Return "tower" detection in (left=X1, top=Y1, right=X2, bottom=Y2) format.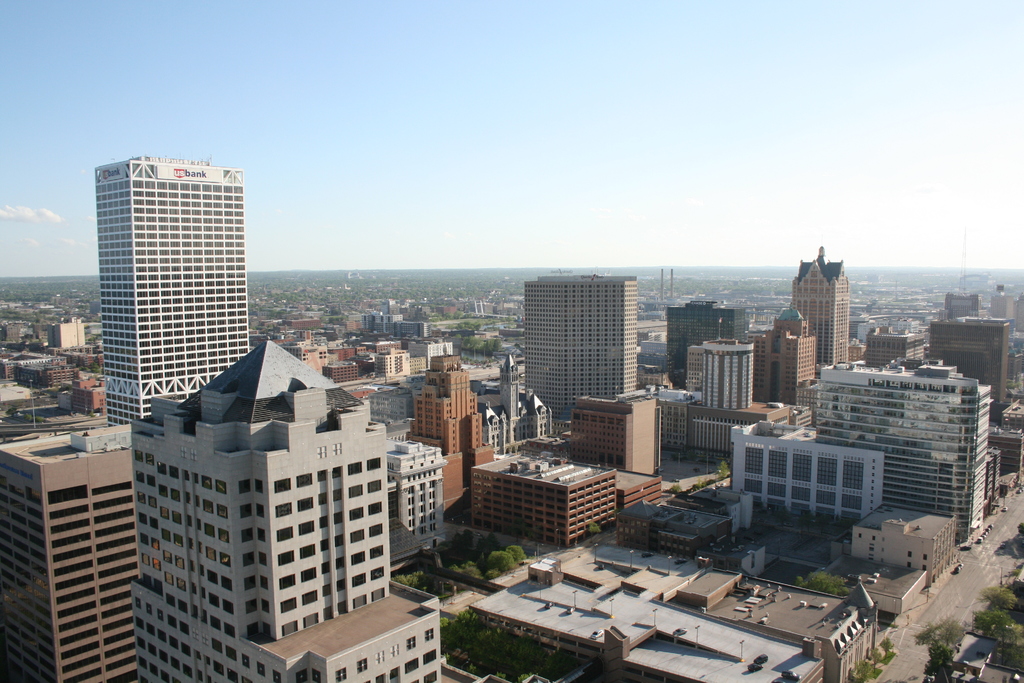
(left=753, top=306, right=817, bottom=403).
